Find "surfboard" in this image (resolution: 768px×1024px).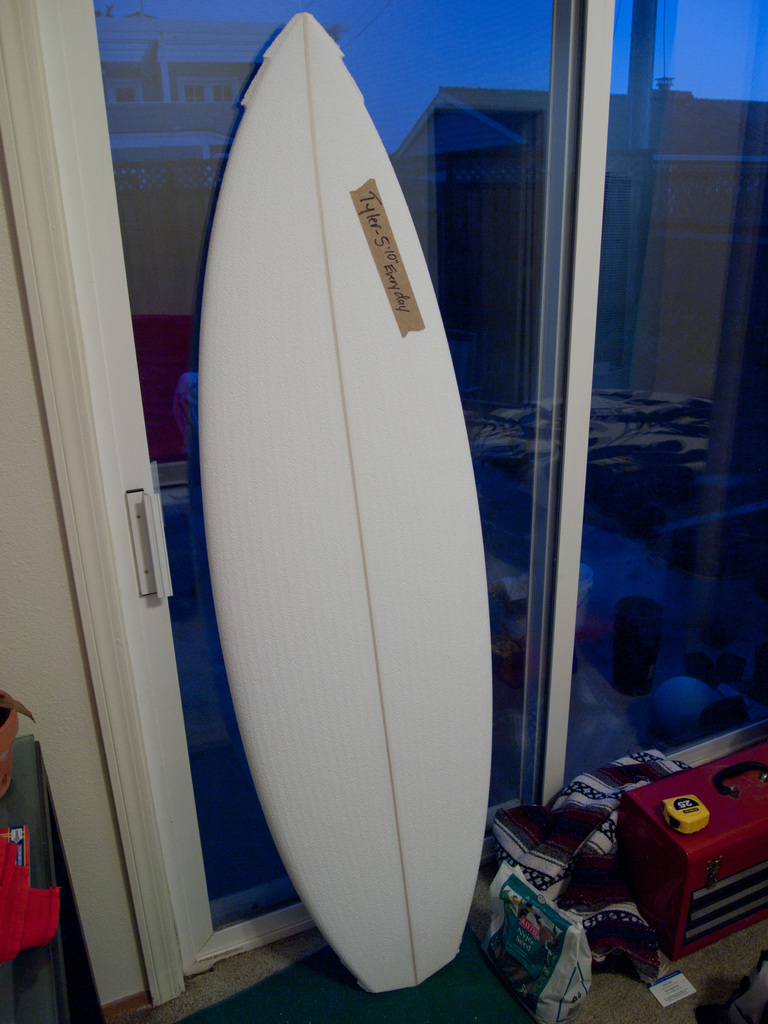
[left=198, top=15, right=492, bottom=996].
